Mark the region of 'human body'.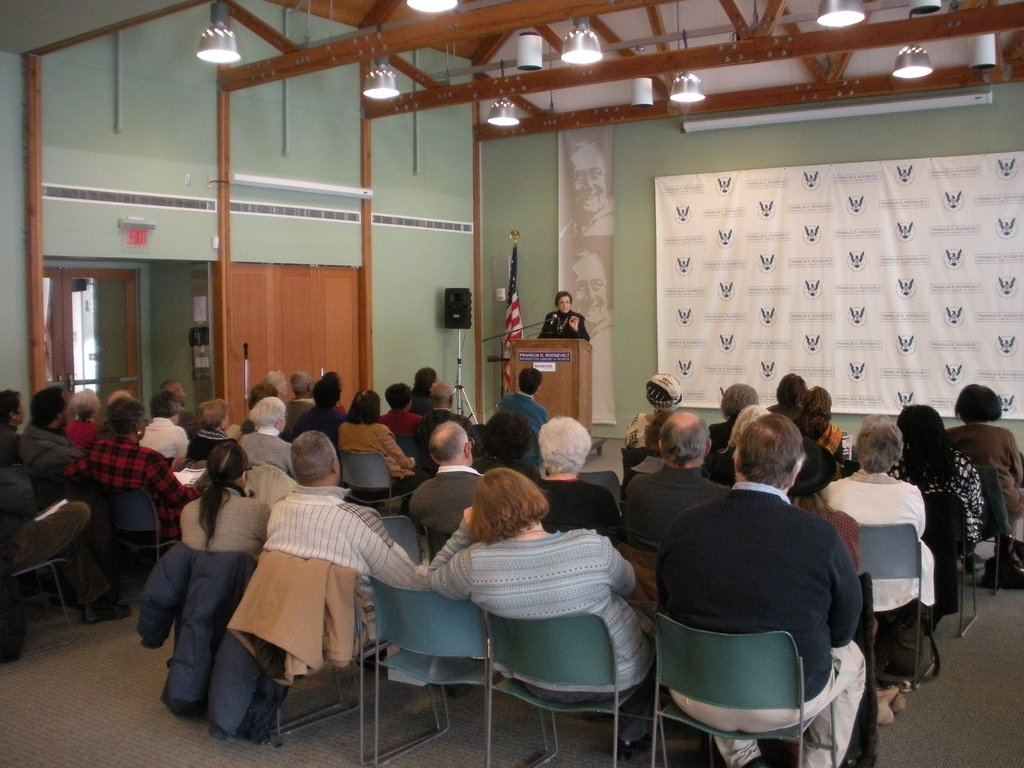
Region: [333,419,410,495].
